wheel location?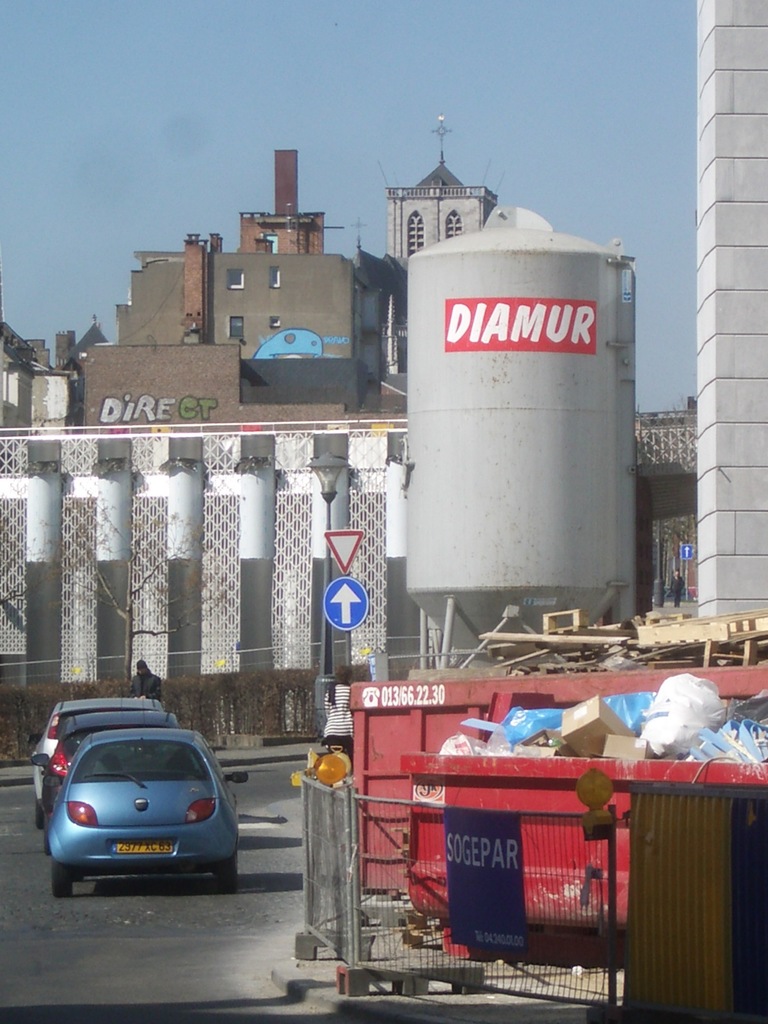
x1=40 y1=841 x2=52 y2=860
